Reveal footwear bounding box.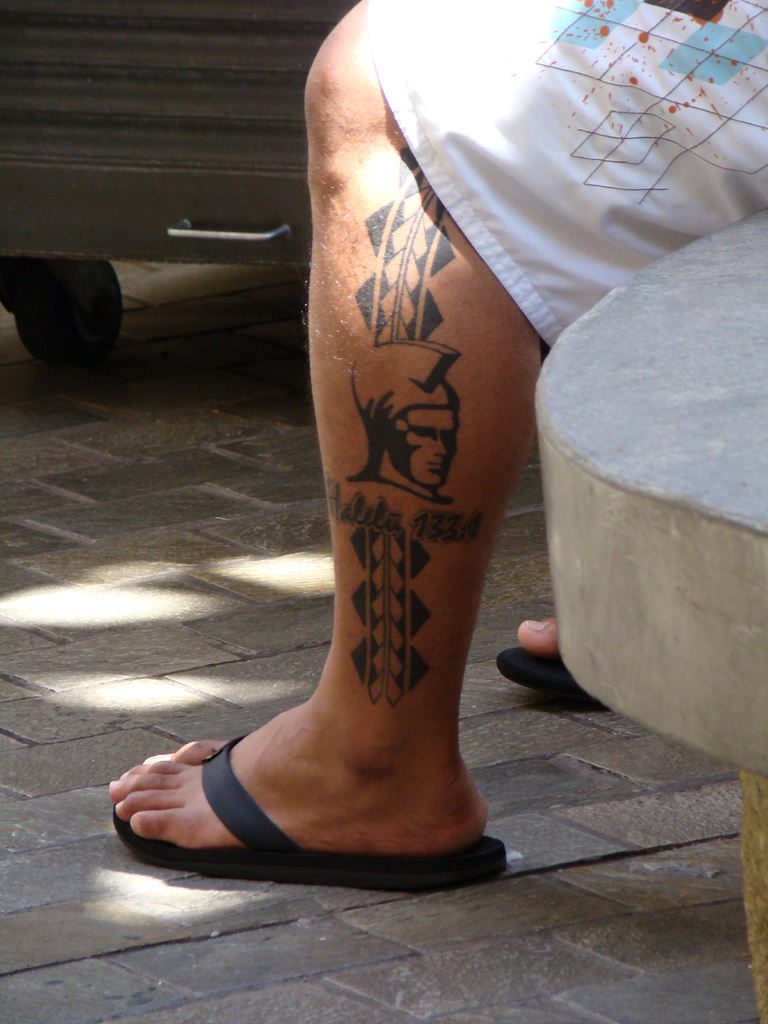
Revealed: <region>156, 698, 492, 870</region>.
